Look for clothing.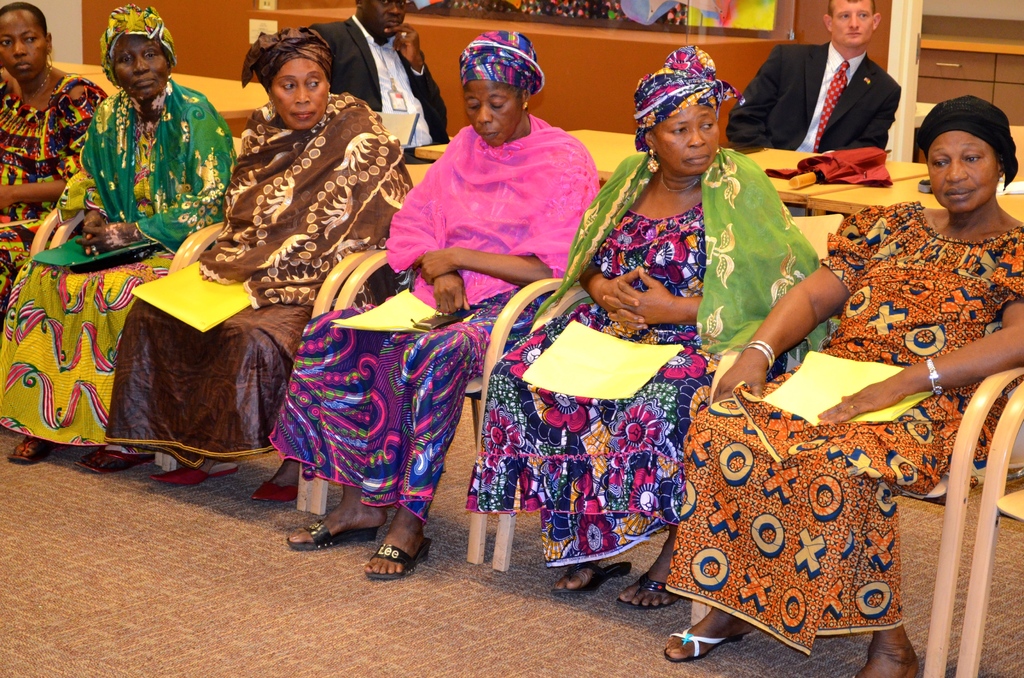
Found: (x1=665, y1=197, x2=1023, y2=649).
